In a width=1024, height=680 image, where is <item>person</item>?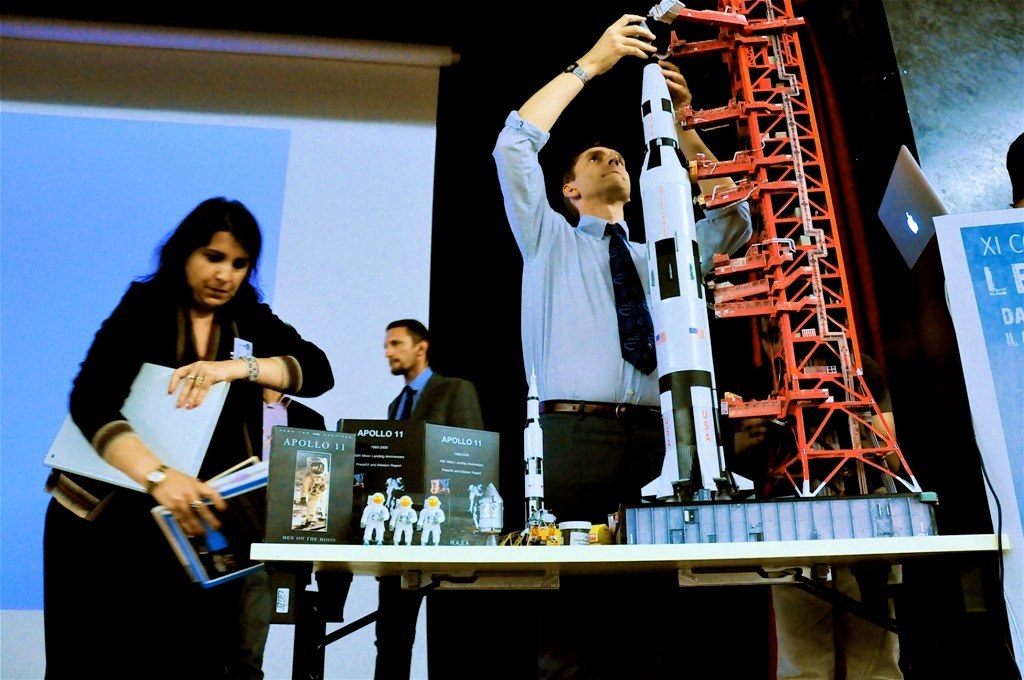
[1006, 135, 1023, 208].
